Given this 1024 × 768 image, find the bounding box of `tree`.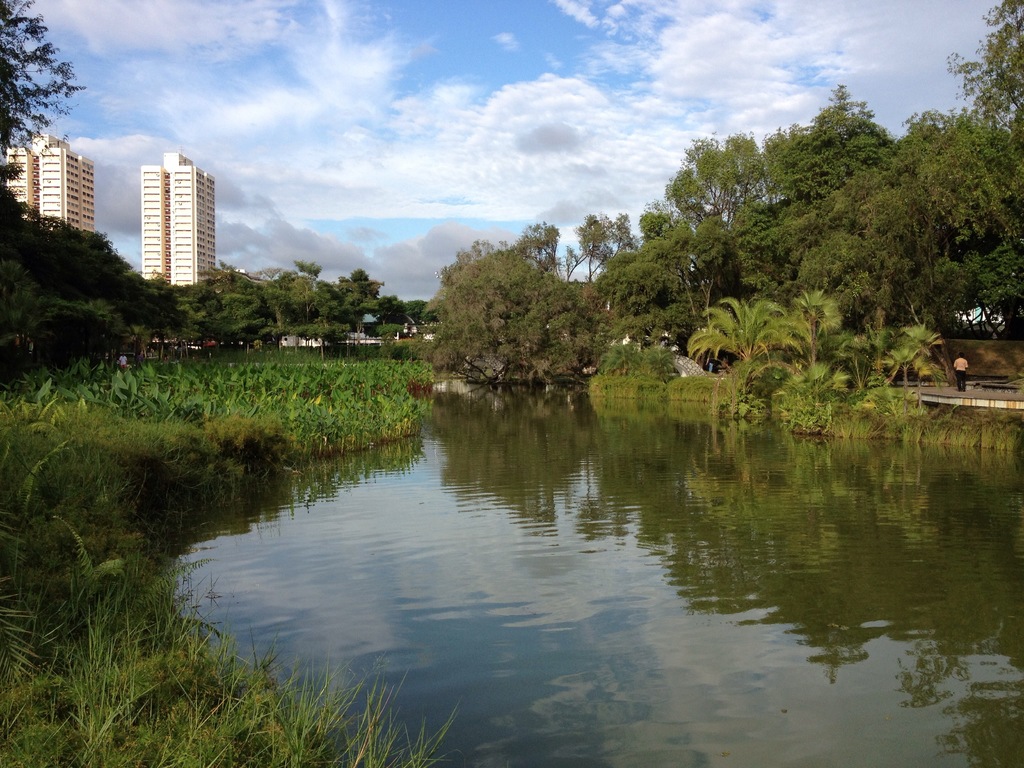
select_region(1, 2, 86, 173).
